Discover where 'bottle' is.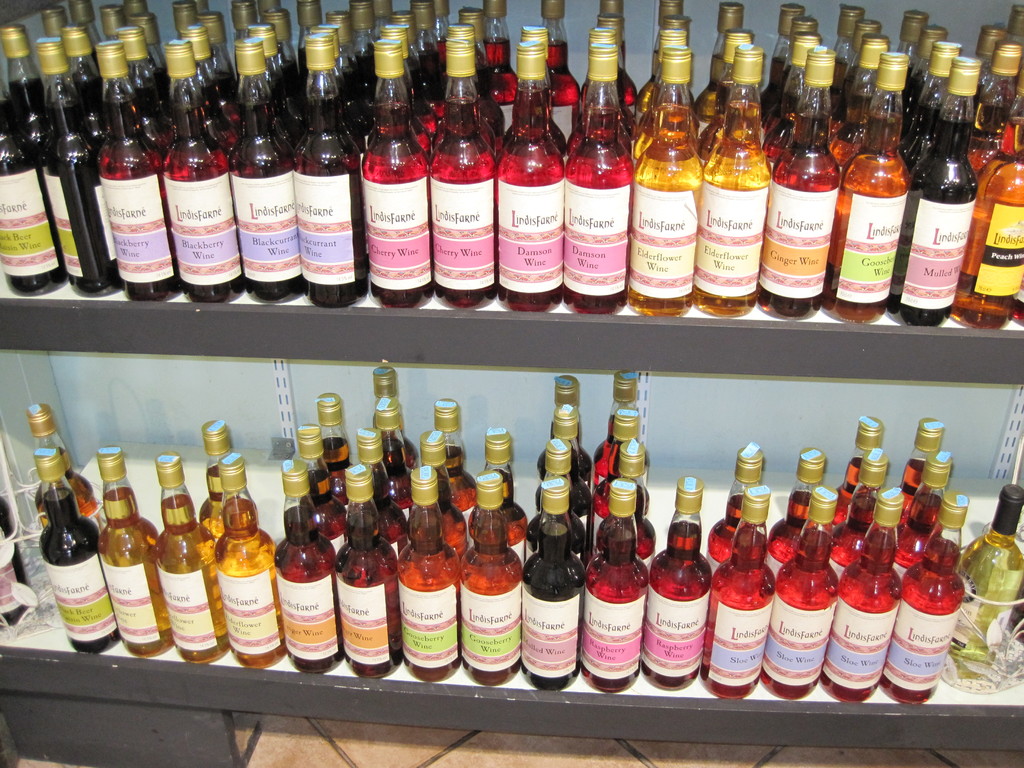
Discovered at [x1=337, y1=461, x2=403, y2=679].
